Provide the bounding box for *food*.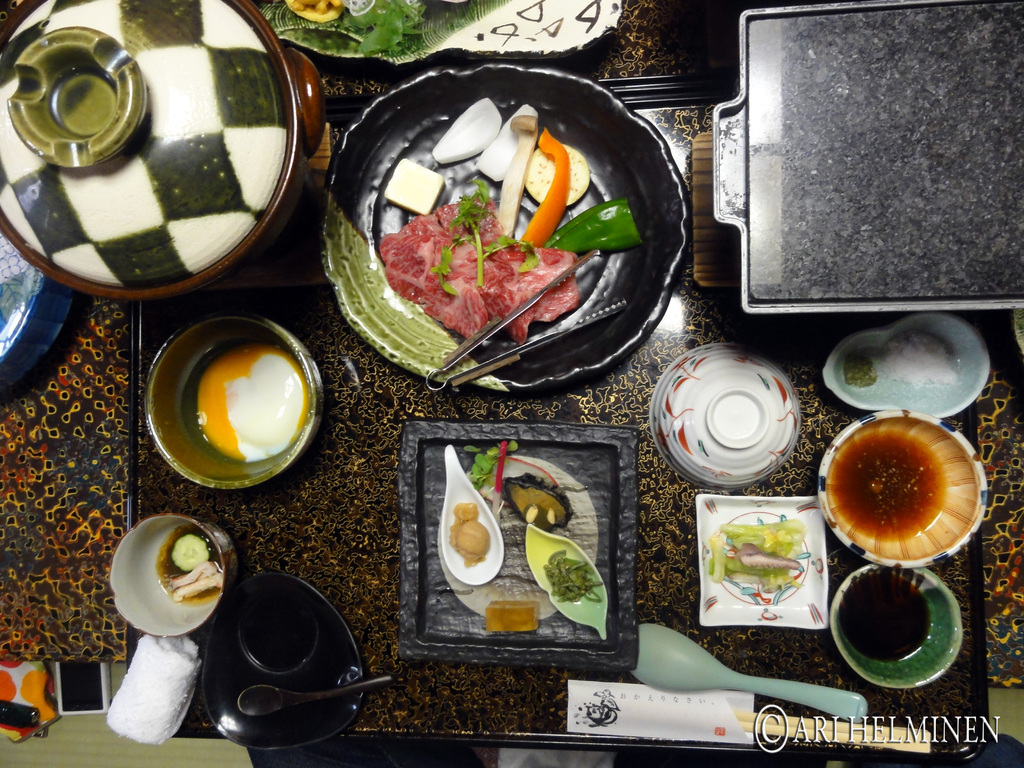
(837, 326, 959, 392).
